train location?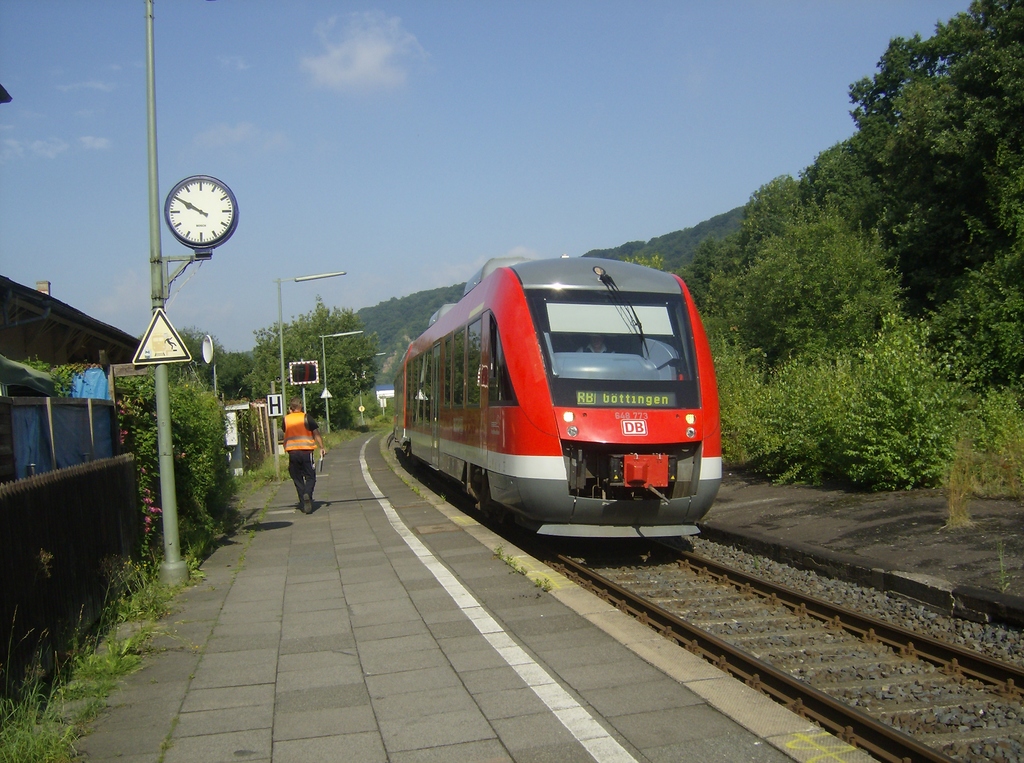
382:262:741:566
